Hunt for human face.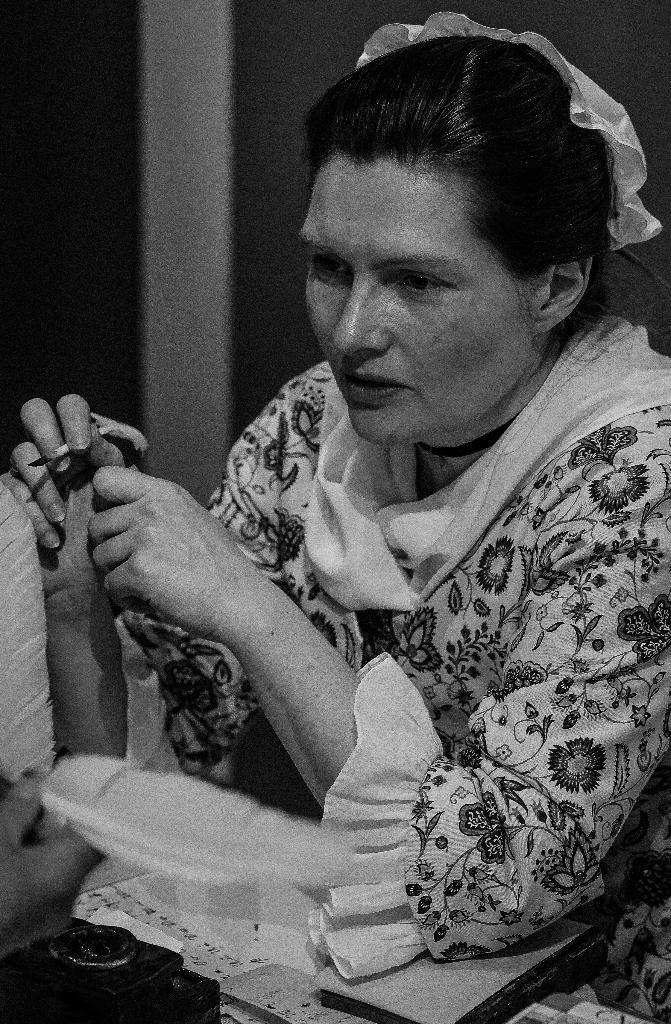
Hunted down at 290:153:538:447.
